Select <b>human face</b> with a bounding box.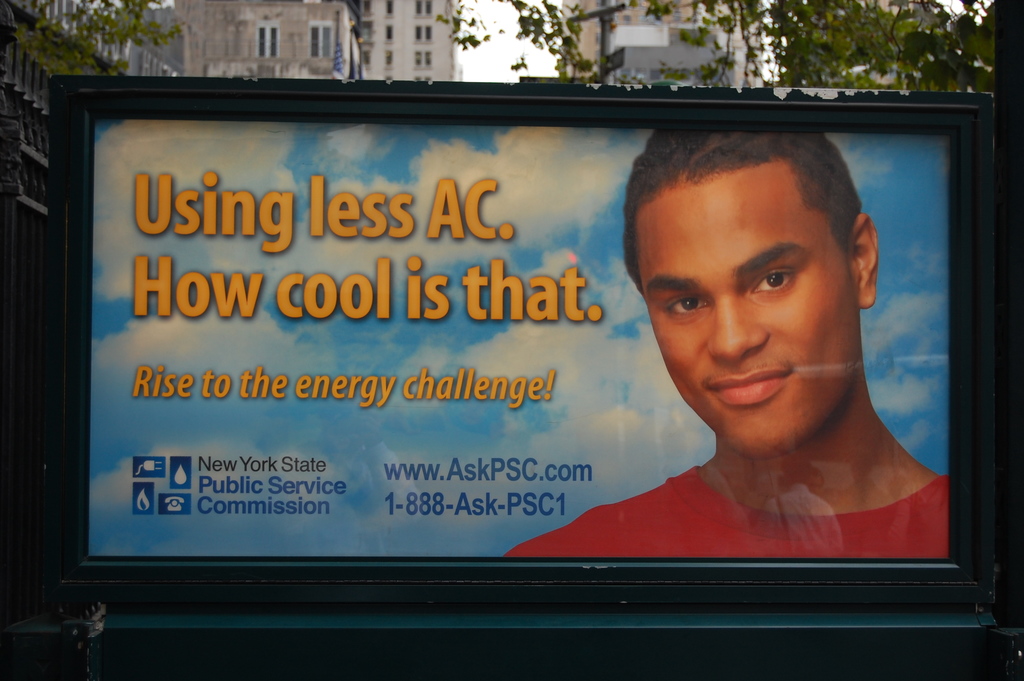
pyautogui.locateOnScreen(634, 174, 849, 461).
